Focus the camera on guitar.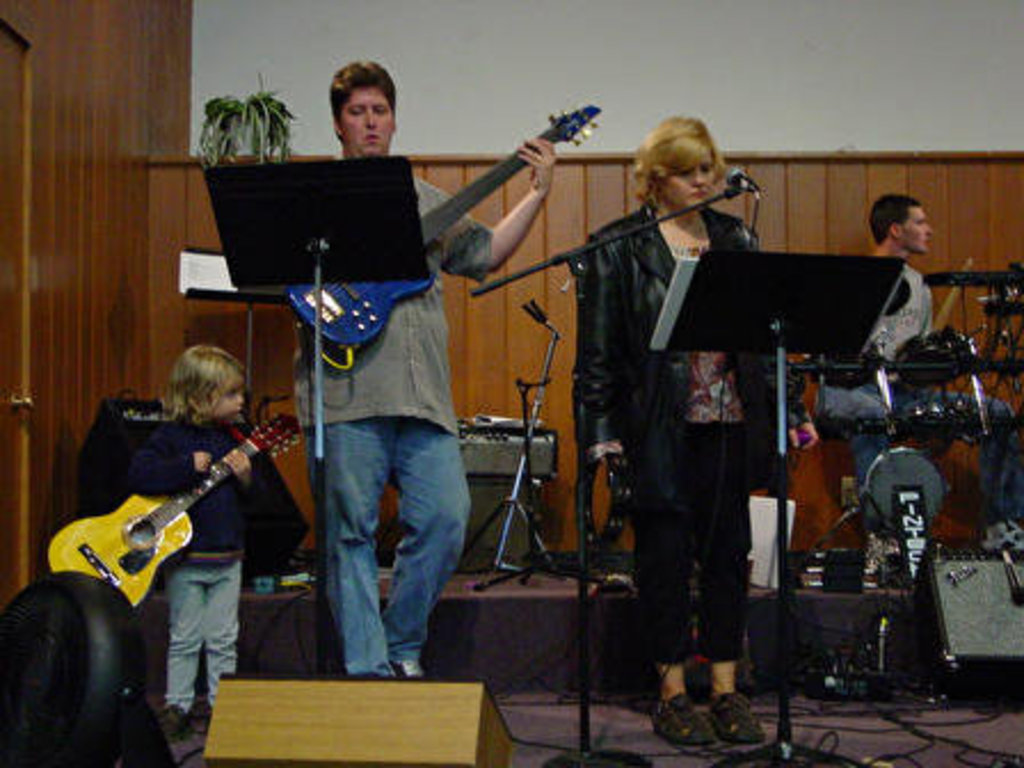
Focus region: [286, 105, 603, 350].
